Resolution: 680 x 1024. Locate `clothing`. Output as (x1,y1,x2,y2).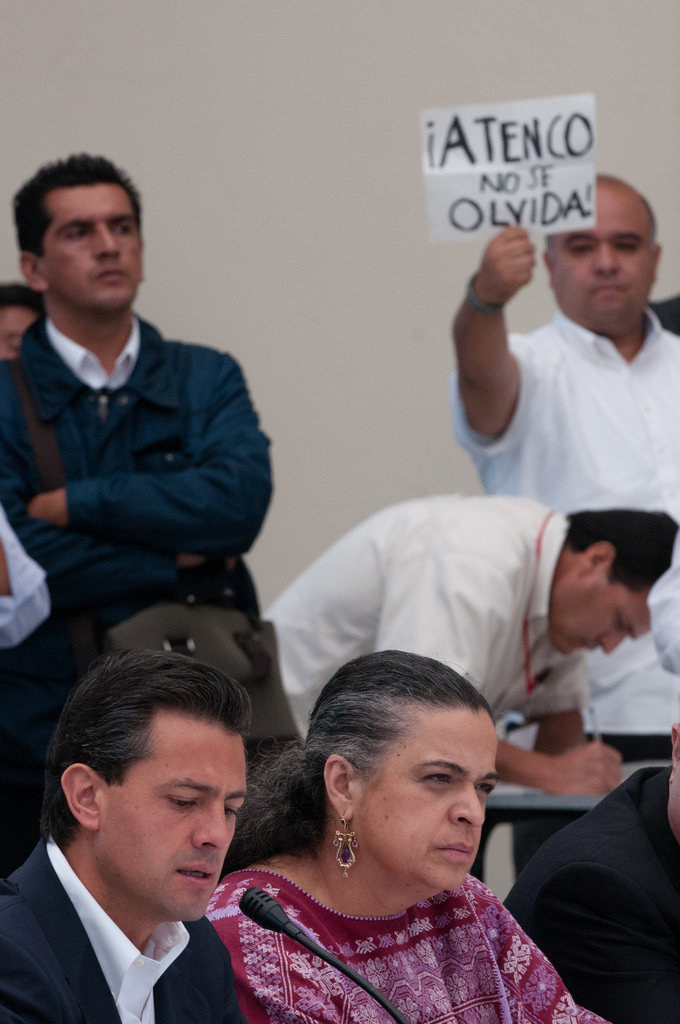
(0,304,273,741).
